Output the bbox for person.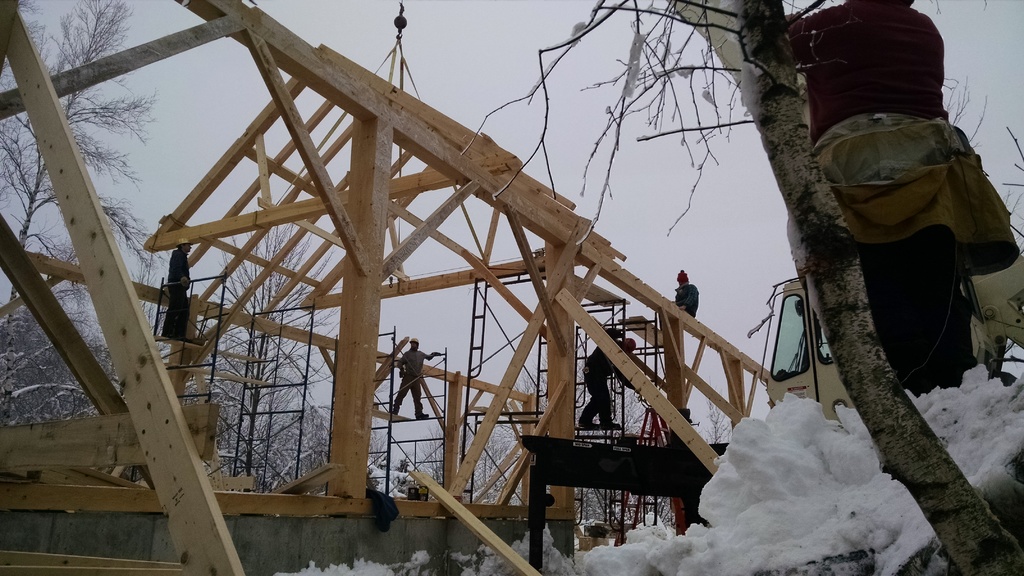
detection(389, 337, 440, 420).
